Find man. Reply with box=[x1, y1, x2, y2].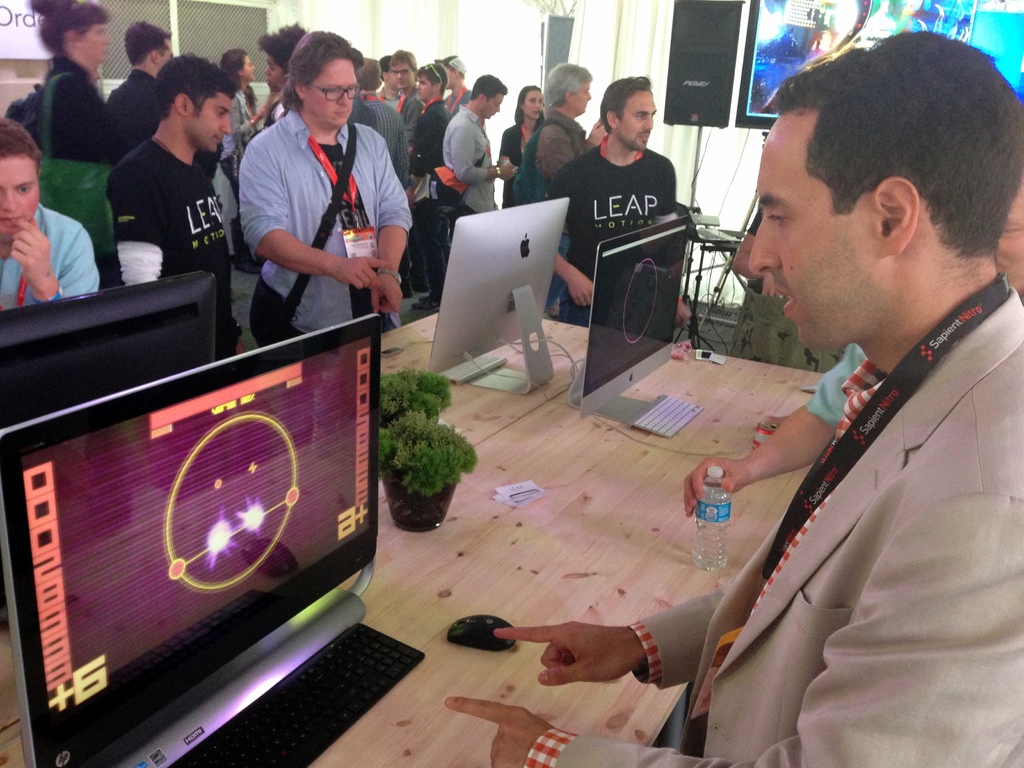
box=[349, 57, 408, 191].
